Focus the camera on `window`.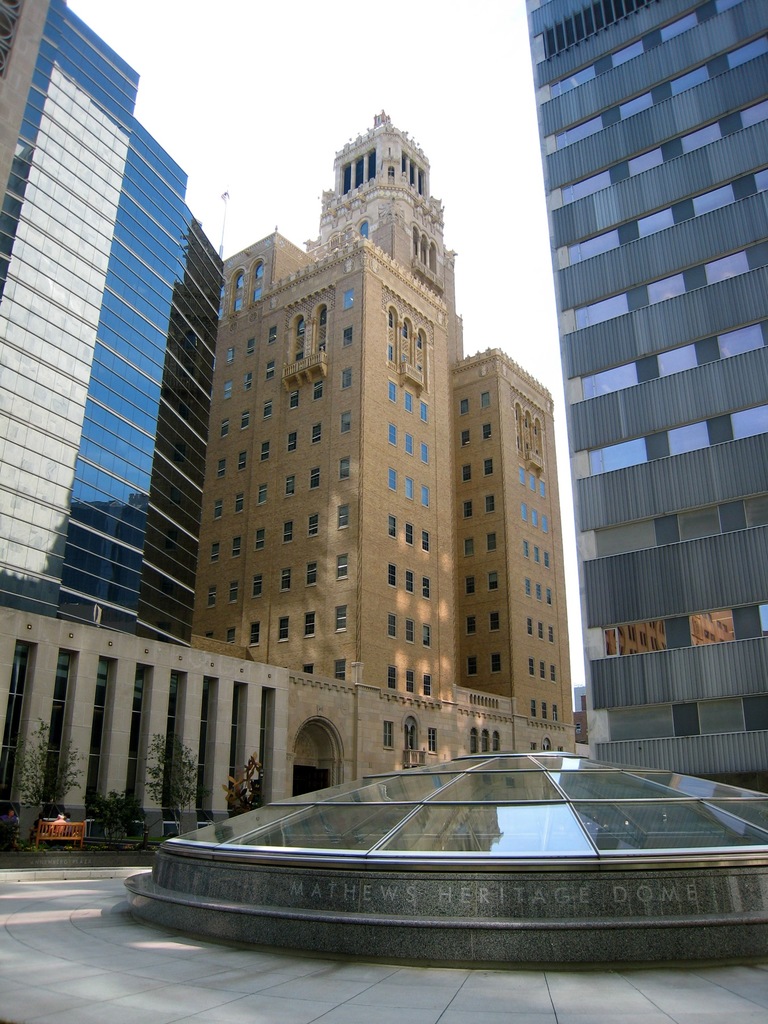
Focus region: select_region(548, 623, 556, 646).
